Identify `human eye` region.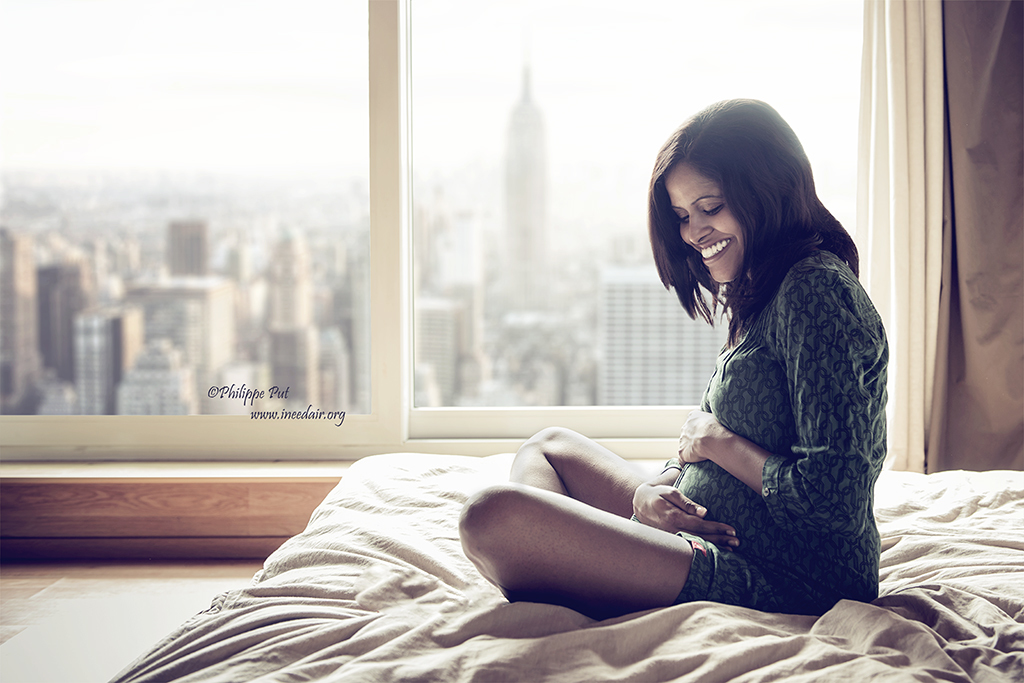
Region: rect(677, 209, 687, 225).
